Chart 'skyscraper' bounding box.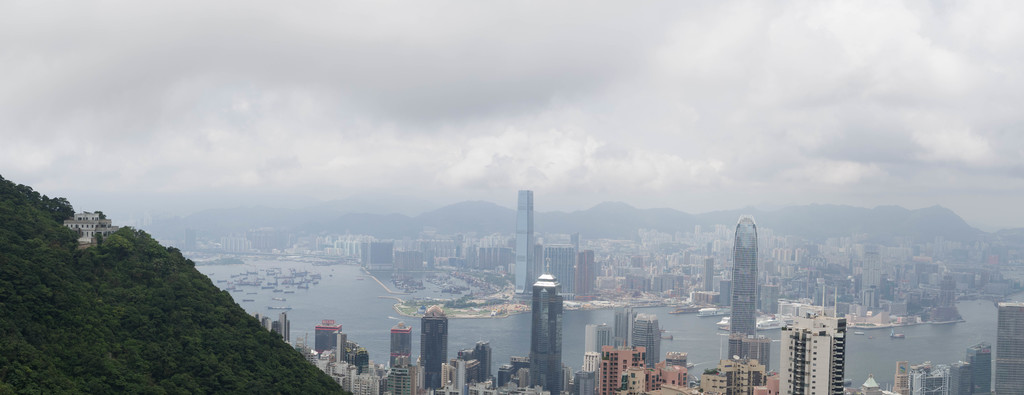
Charted: <box>886,360,949,394</box>.
